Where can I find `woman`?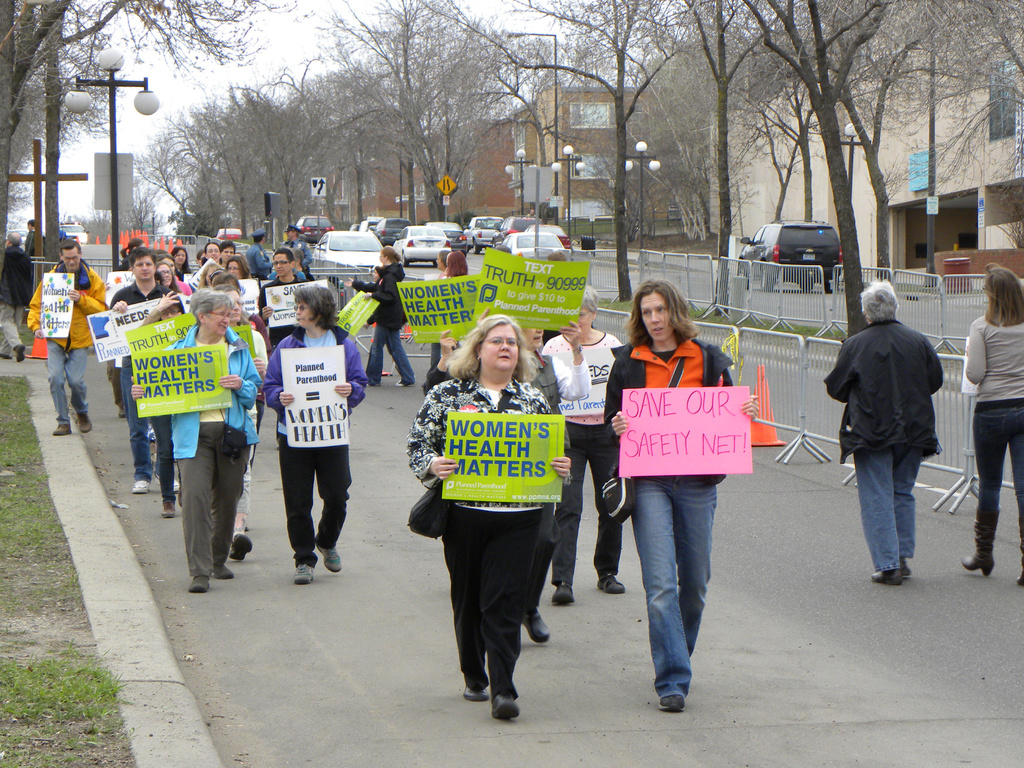
You can find it at [left=170, top=245, right=191, bottom=280].
